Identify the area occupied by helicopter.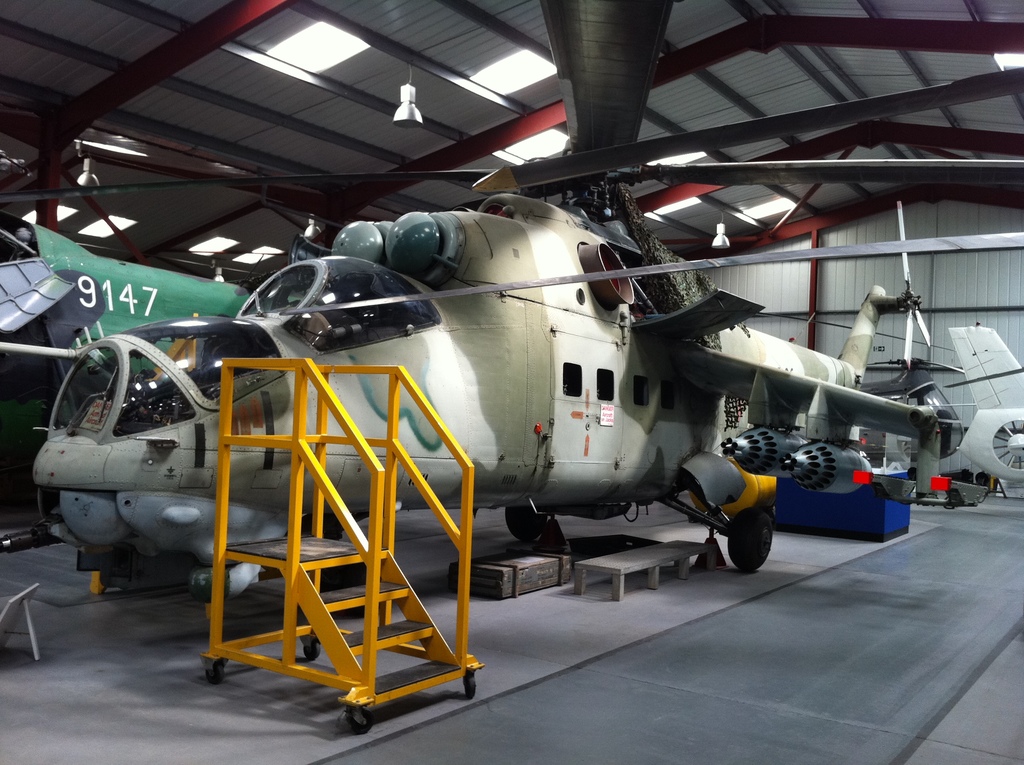
Area: 0/0/1023/662.
